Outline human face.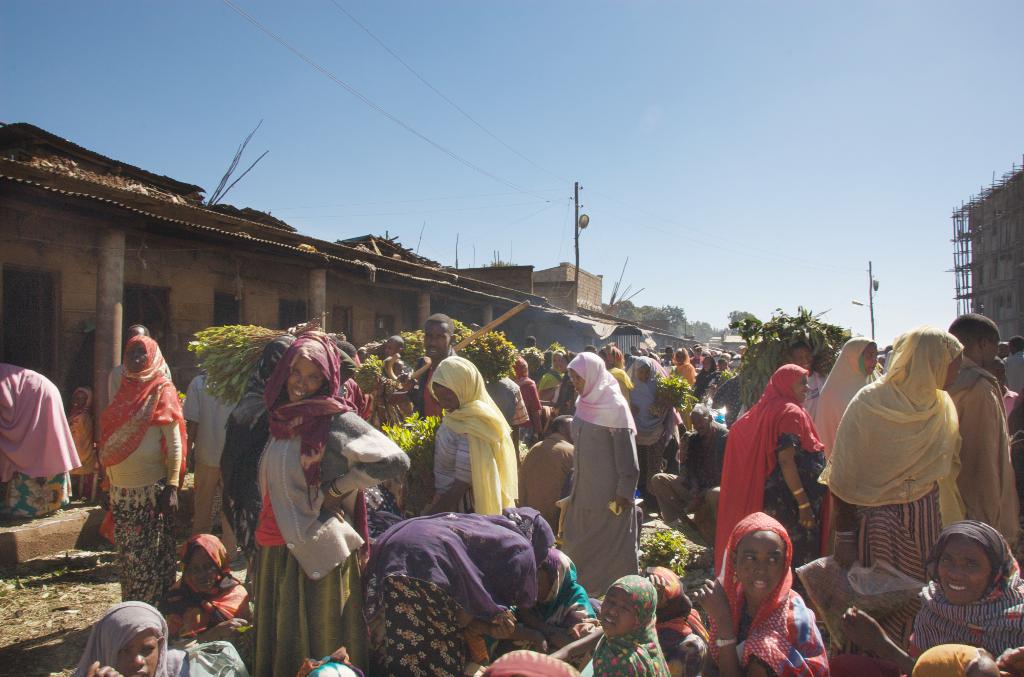
Outline: 933 549 984 605.
